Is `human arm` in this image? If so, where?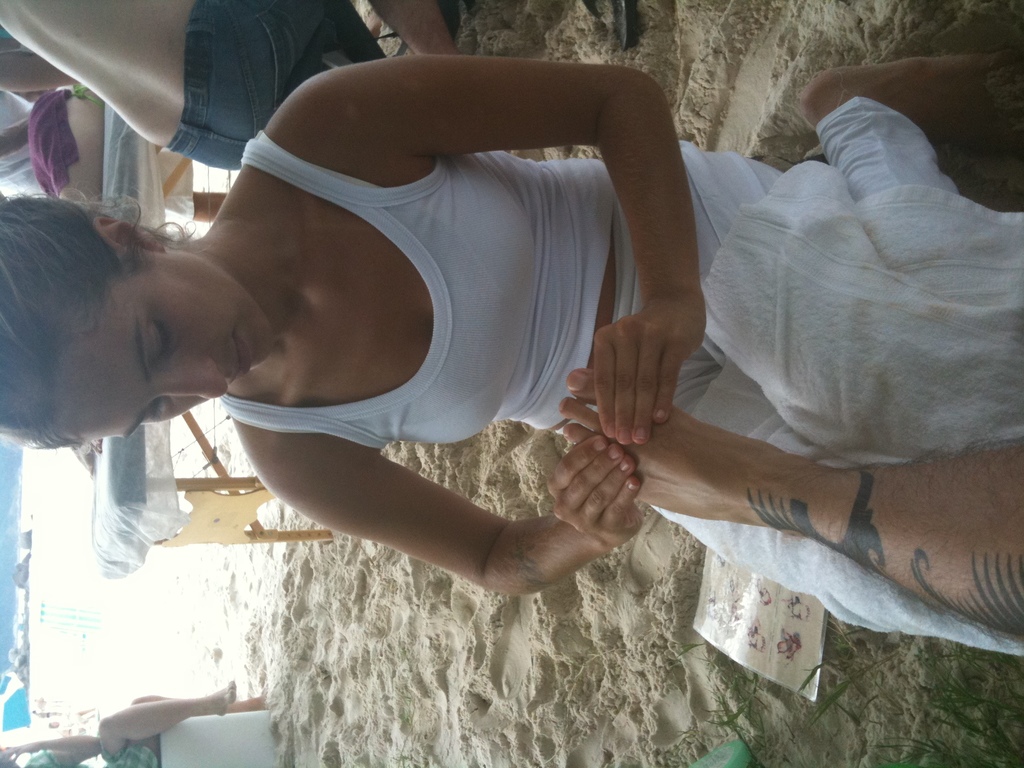
Yes, at box(0, 733, 102, 767).
